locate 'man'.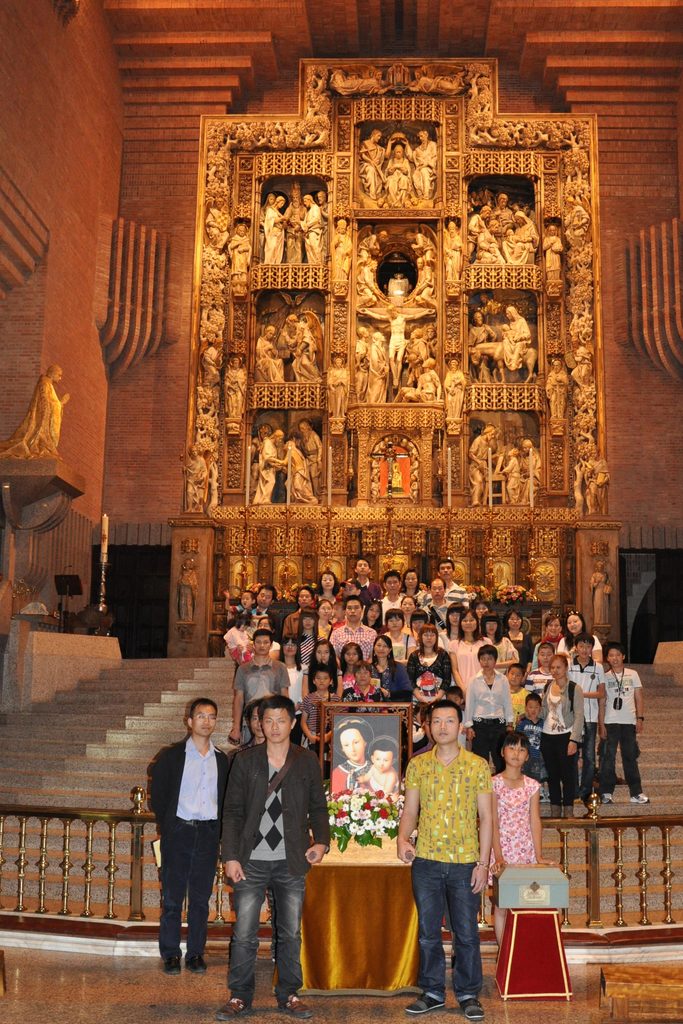
Bounding box: select_region(415, 574, 451, 625).
